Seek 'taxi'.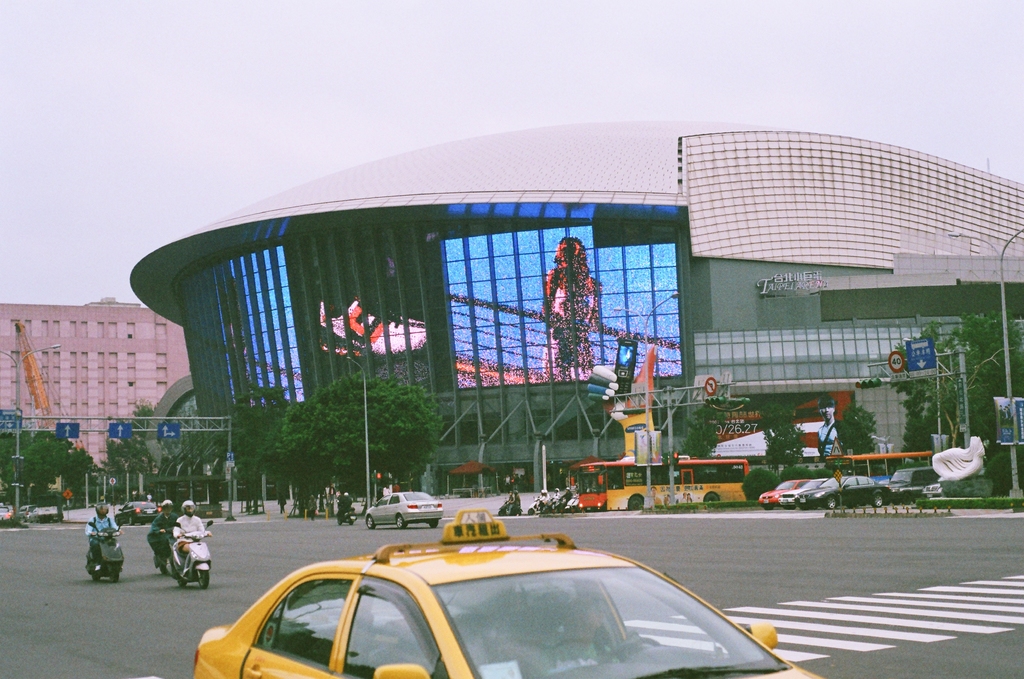
(x1=196, y1=509, x2=821, y2=678).
